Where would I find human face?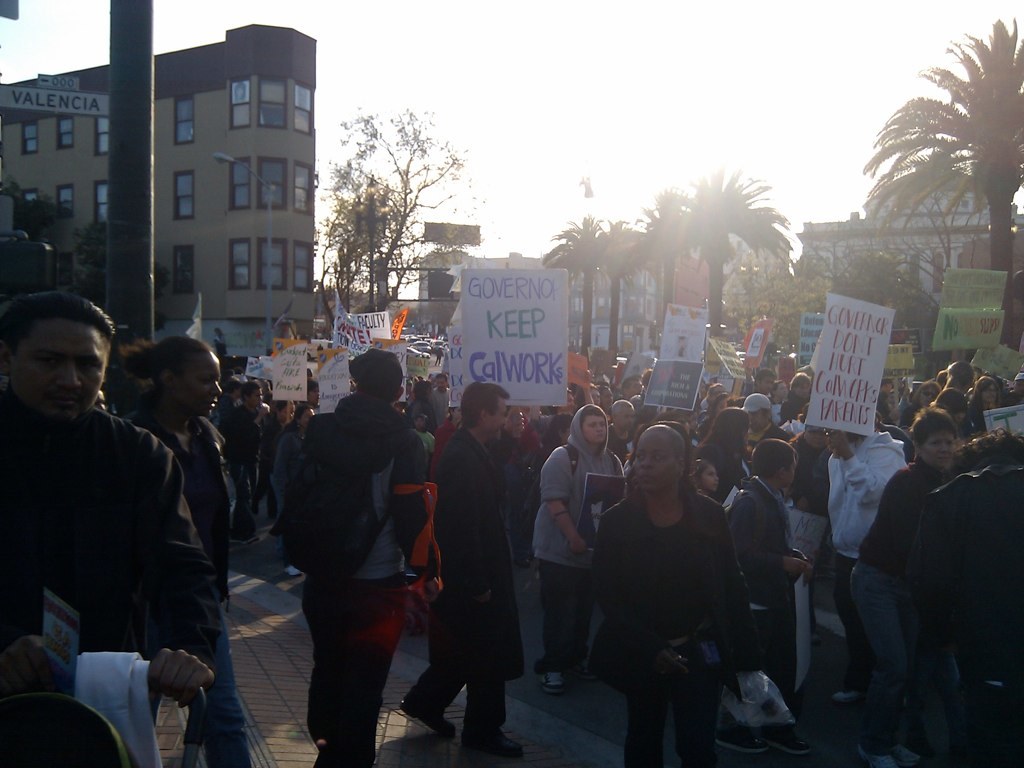
At 13/322/107/424.
